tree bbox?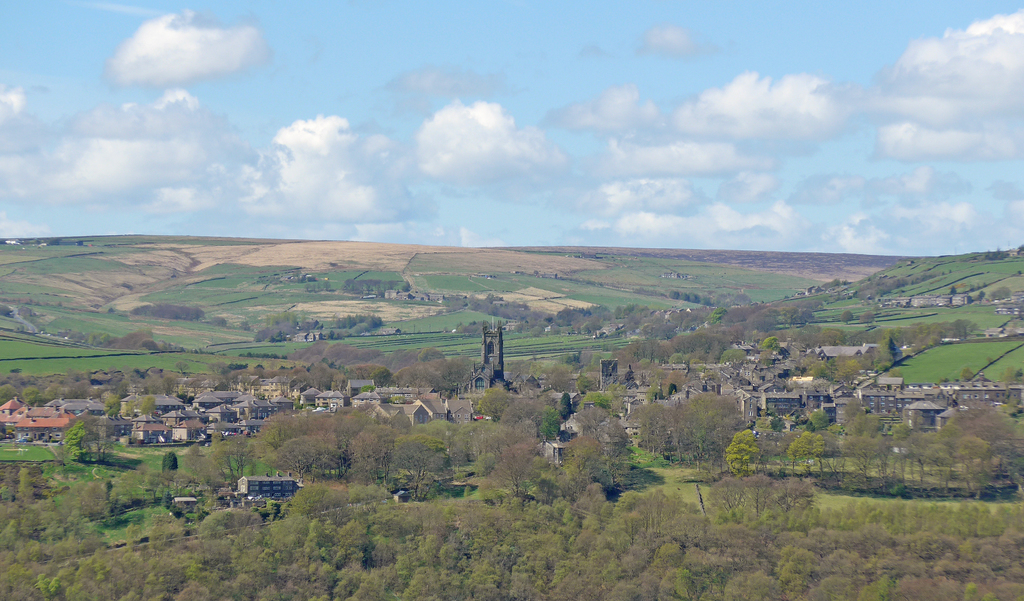
{"left": 211, "top": 314, "right": 227, "bottom": 332}
